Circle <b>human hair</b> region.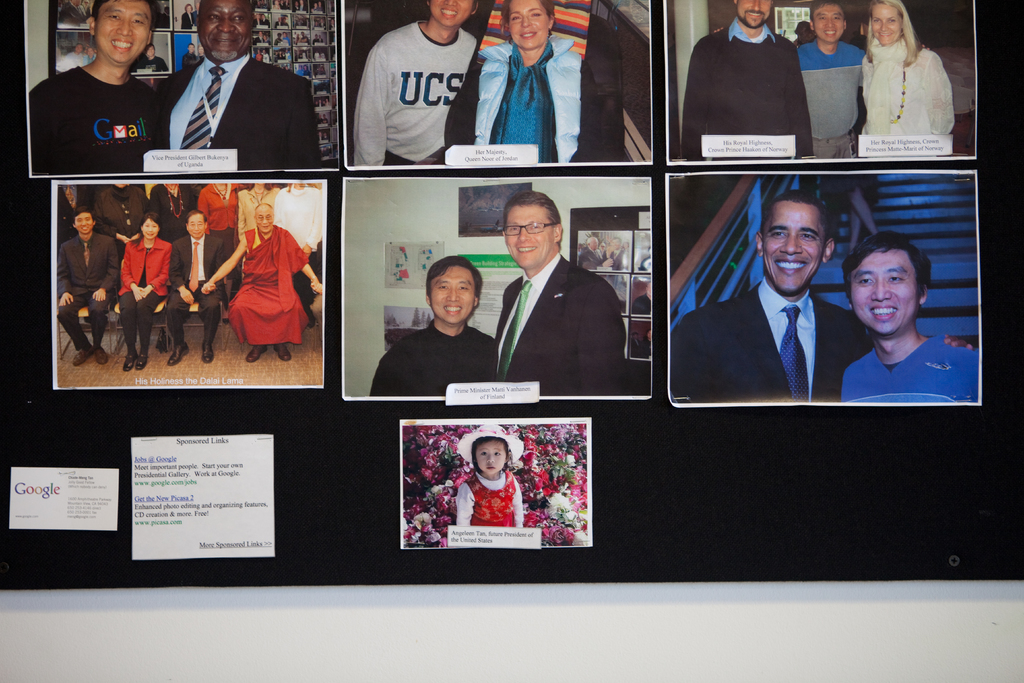
Region: left=843, top=232, right=934, bottom=304.
